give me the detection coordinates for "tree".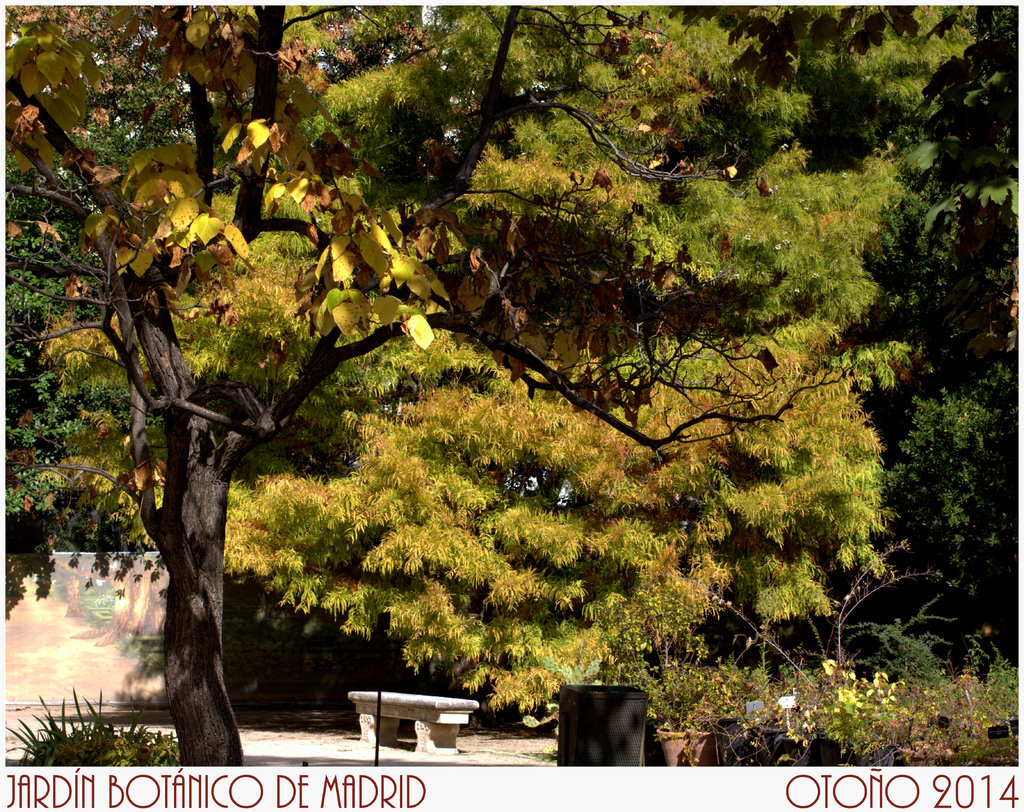
BBox(531, 0, 1023, 613).
